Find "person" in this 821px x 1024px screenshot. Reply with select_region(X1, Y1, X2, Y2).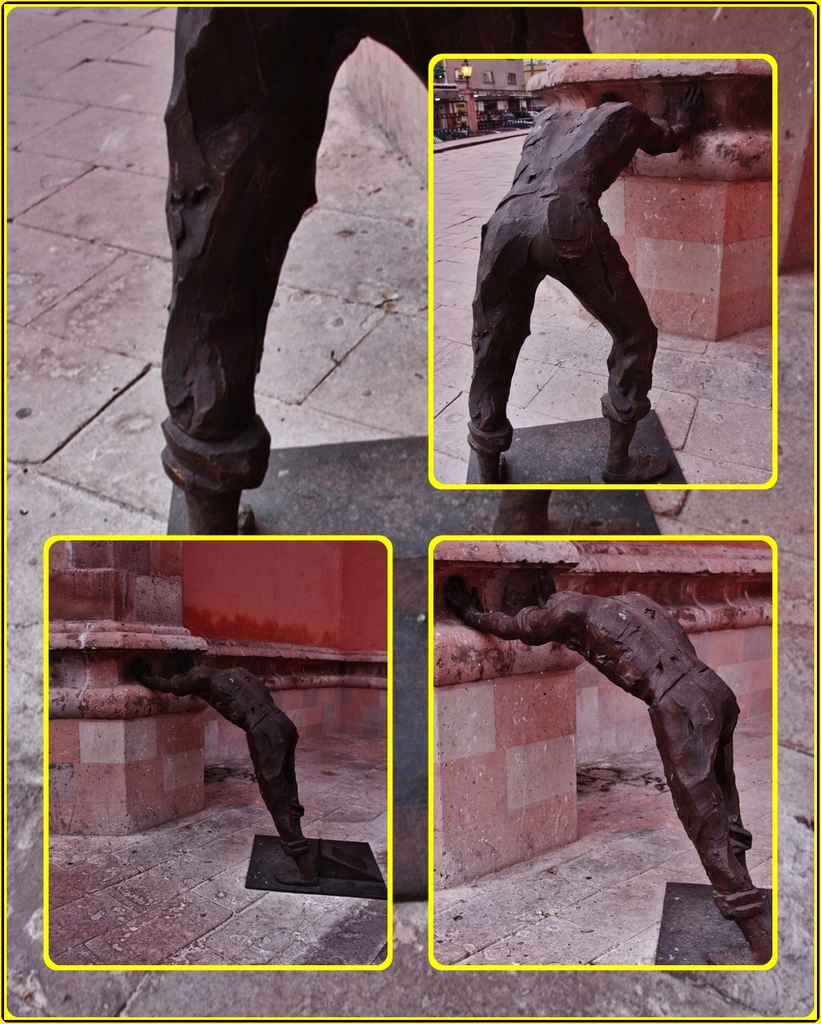
select_region(454, 47, 695, 507).
